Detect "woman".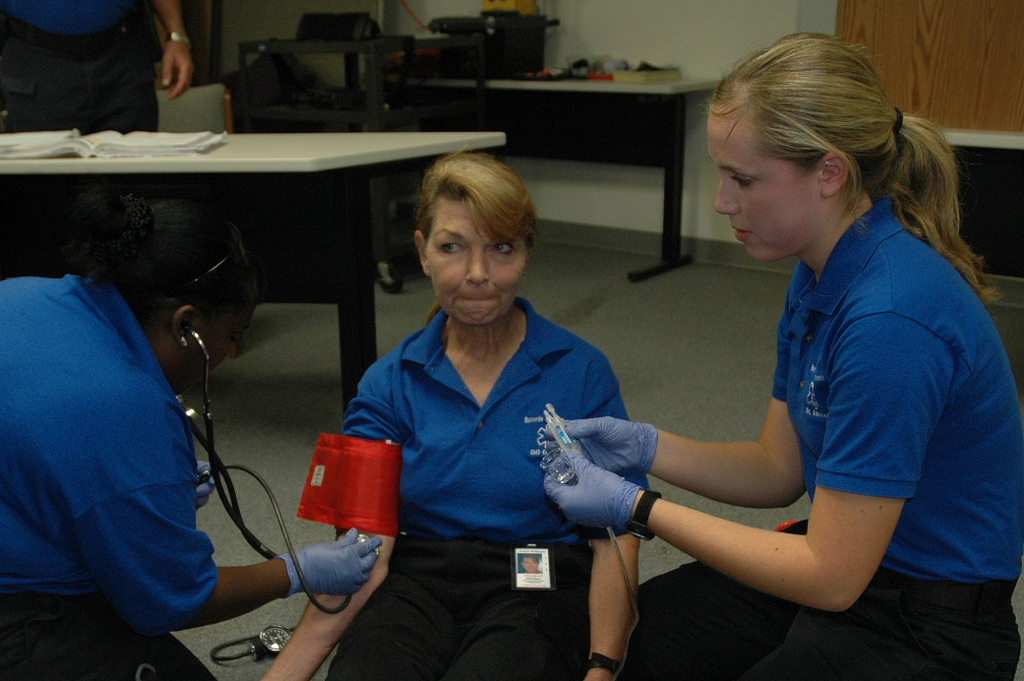
Detected at 258/149/661/680.
